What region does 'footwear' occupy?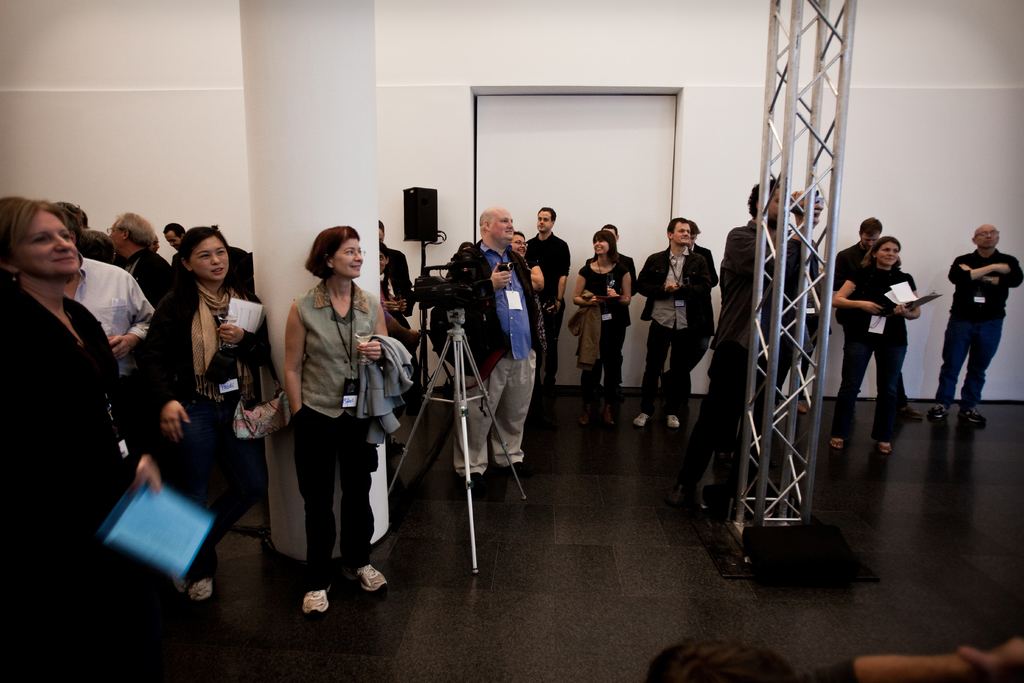
bbox=(928, 404, 947, 422).
